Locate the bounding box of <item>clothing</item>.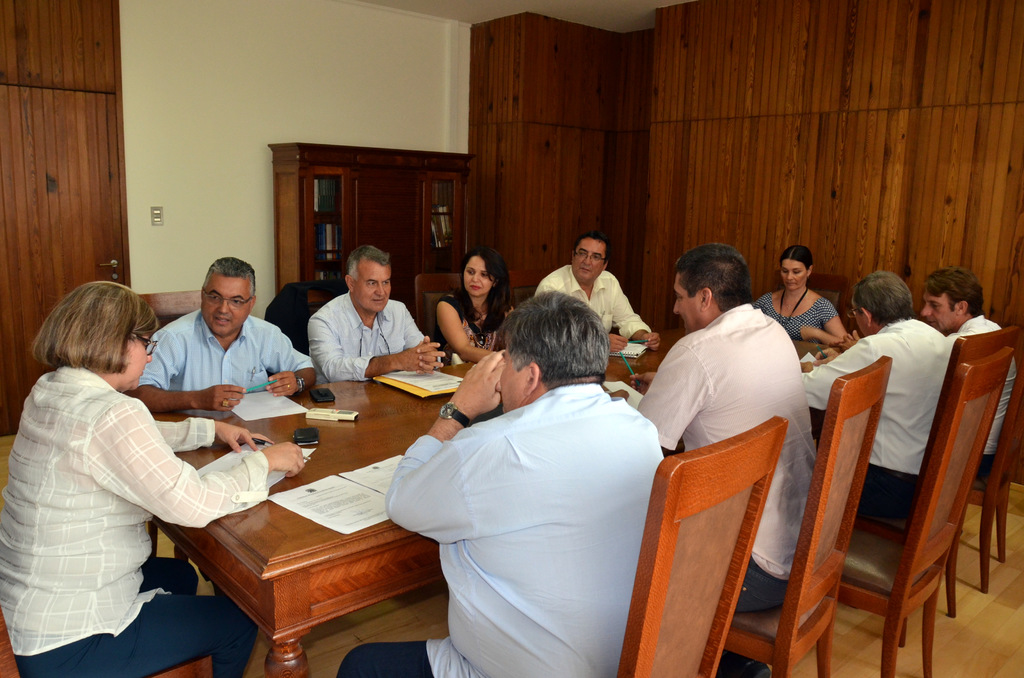
Bounding box: [x1=390, y1=337, x2=666, y2=675].
